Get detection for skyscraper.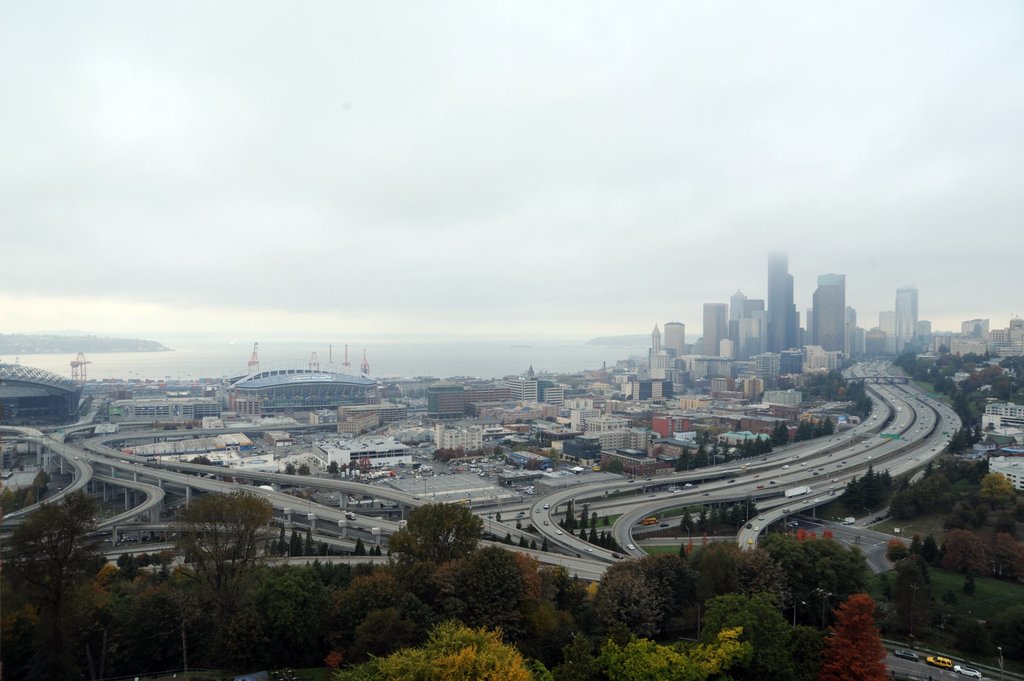
Detection: [x1=749, y1=300, x2=762, y2=312].
